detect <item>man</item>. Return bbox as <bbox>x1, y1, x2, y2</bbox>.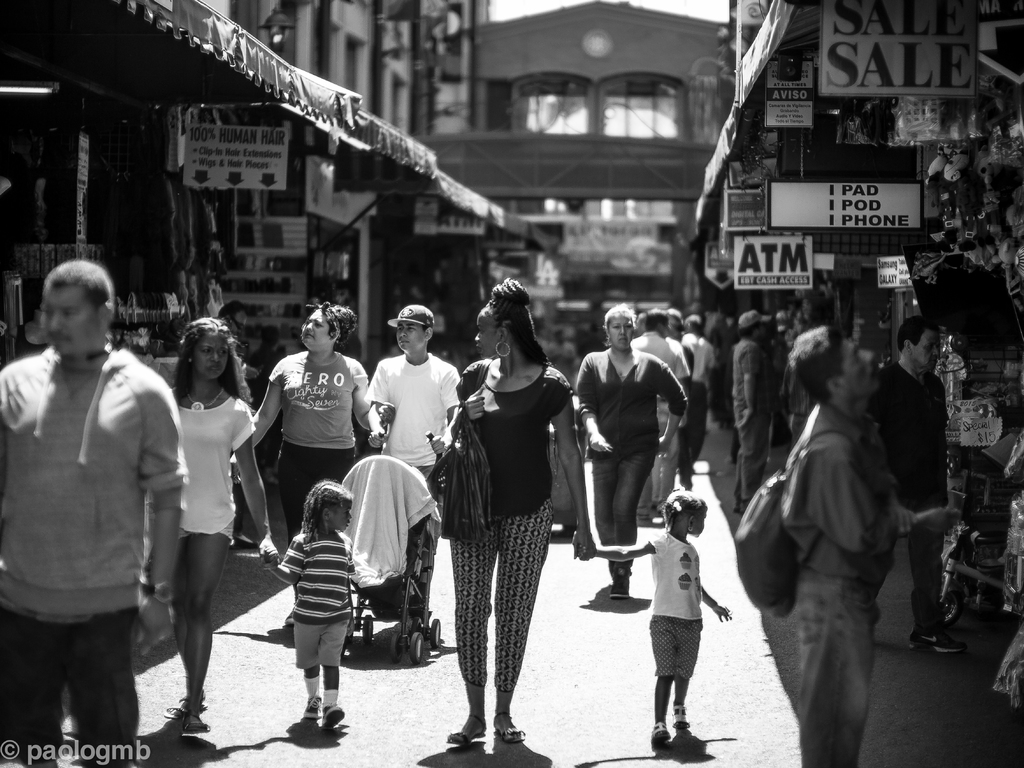
<bbox>628, 314, 691, 515</bbox>.
